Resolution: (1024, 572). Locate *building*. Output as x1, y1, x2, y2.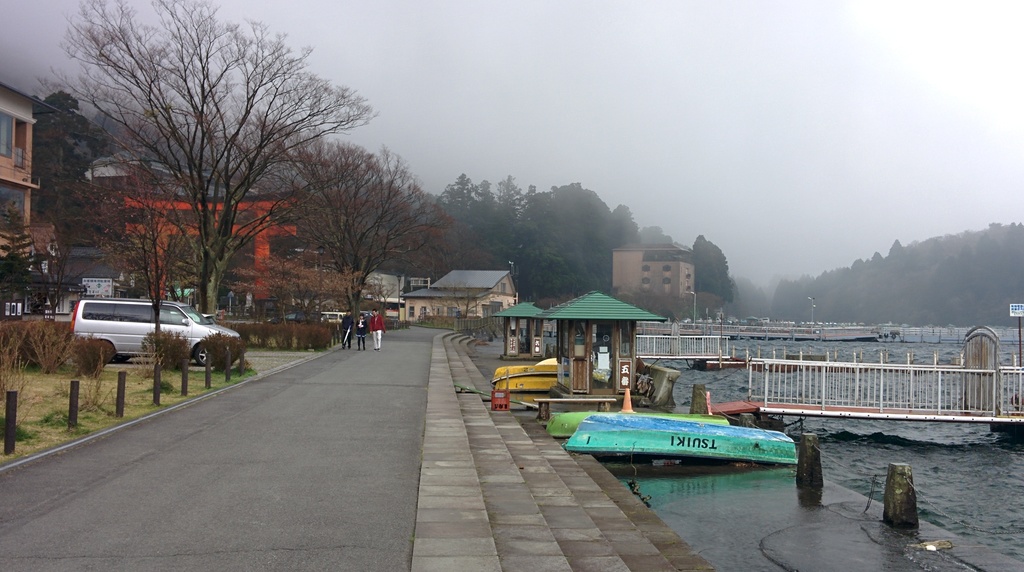
355, 261, 399, 322.
